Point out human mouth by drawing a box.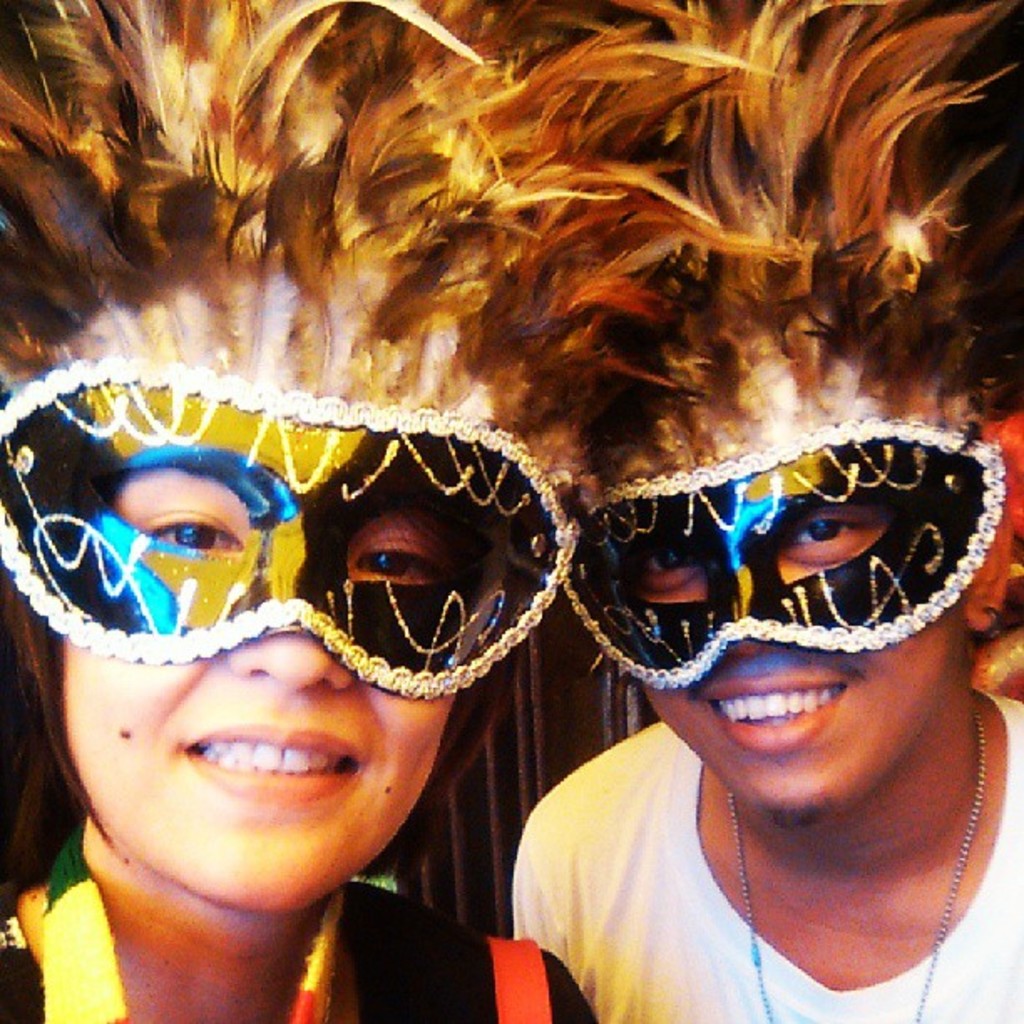
{"x1": 177, "y1": 718, "x2": 358, "y2": 808}.
